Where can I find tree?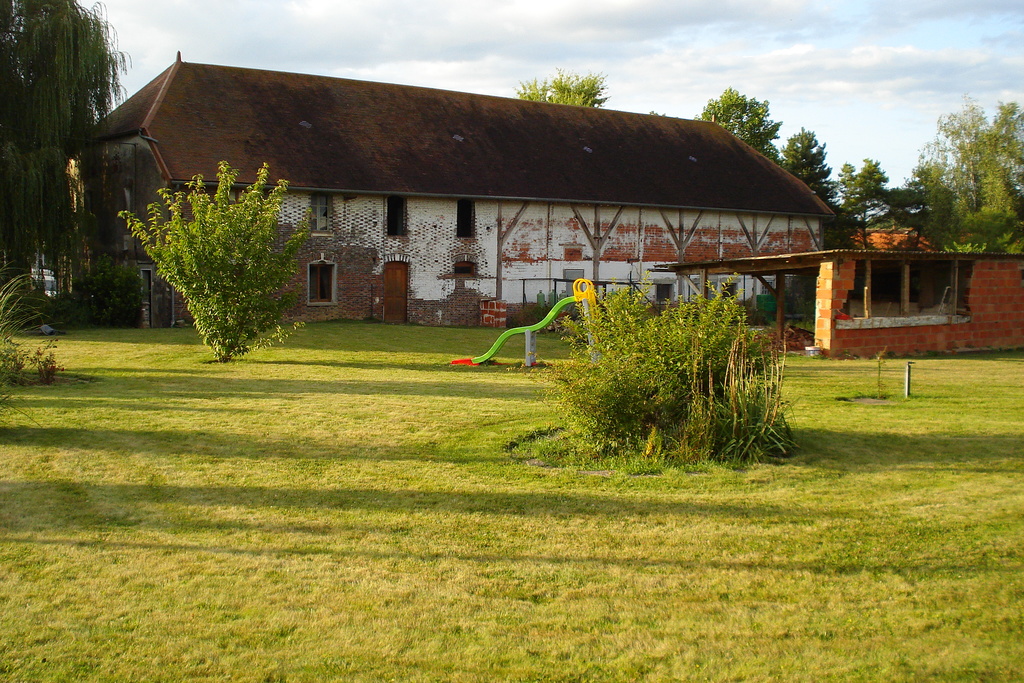
You can find it at bbox=[938, 226, 1023, 258].
